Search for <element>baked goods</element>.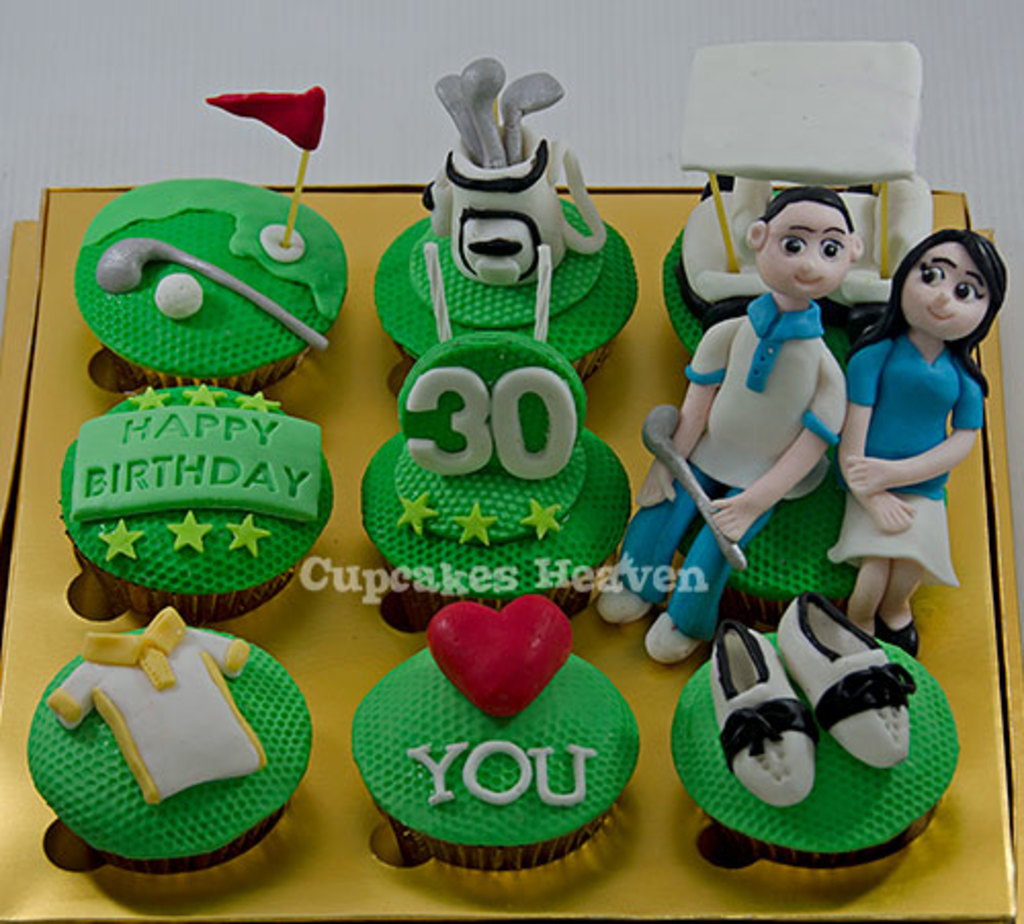
Found at 51, 387, 336, 633.
